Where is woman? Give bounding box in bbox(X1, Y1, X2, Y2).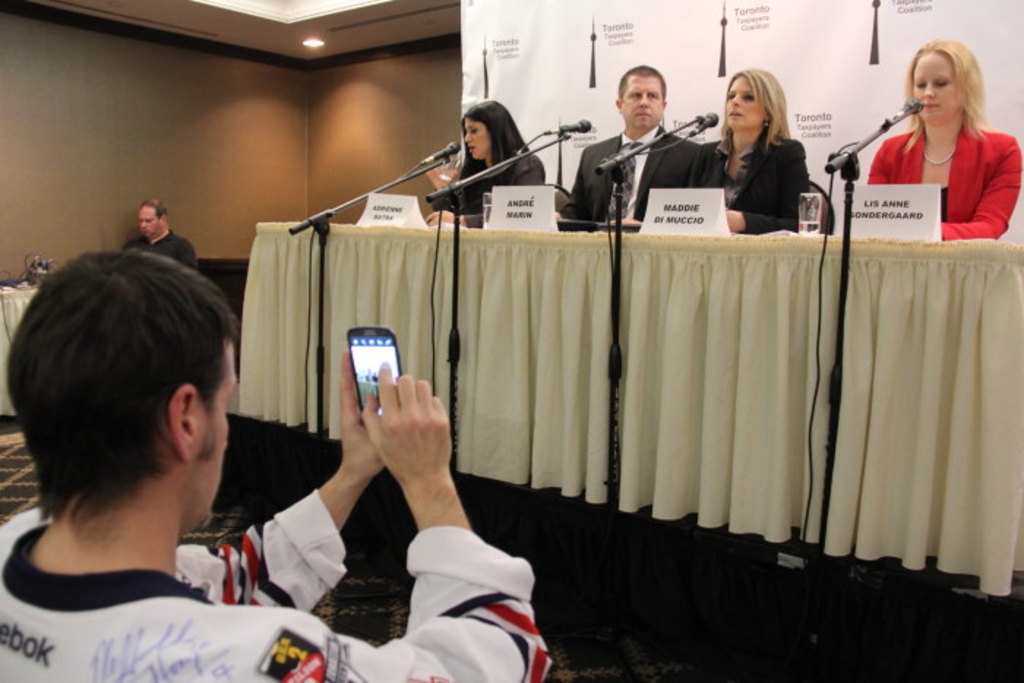
bbox(426, 98, 550, 230).
